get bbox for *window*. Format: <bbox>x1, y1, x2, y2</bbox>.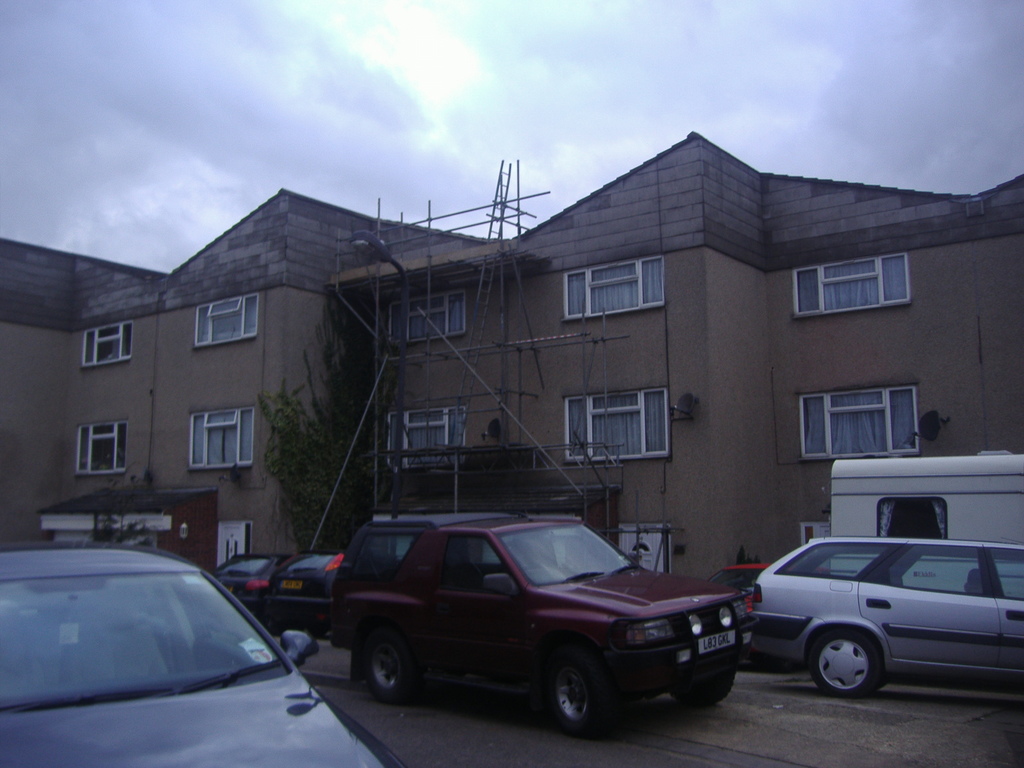
<bbox>796, 379, 932, 470</bbox>.
